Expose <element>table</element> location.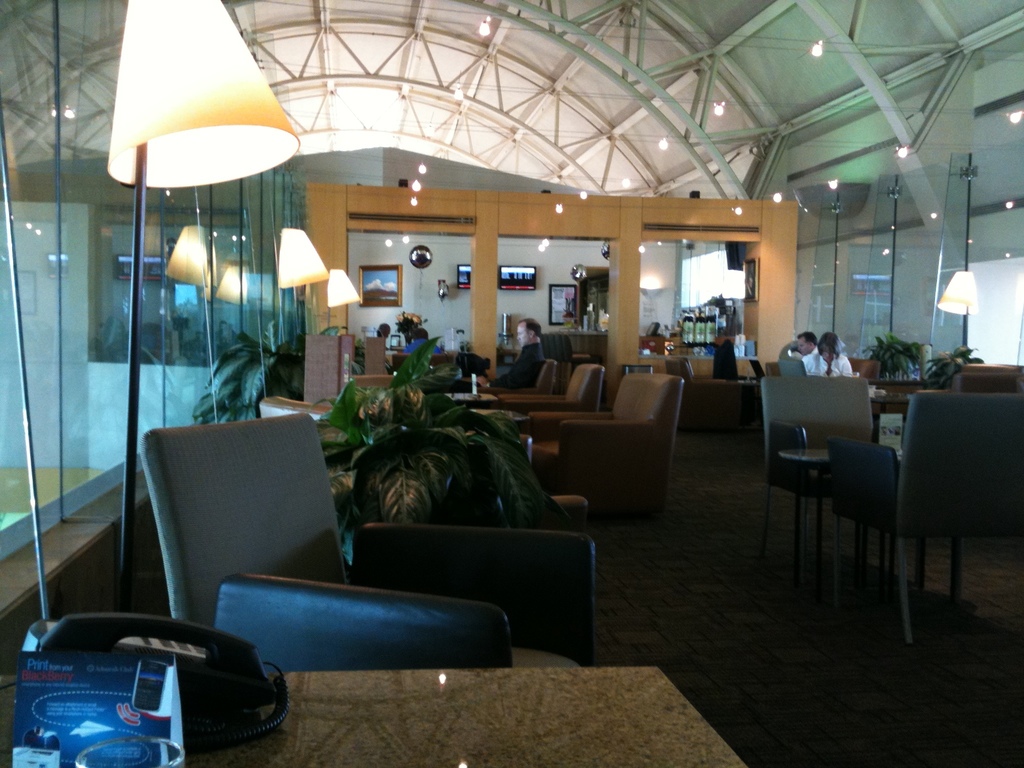
Exposed at select_region(444, 390, 502, 409).
